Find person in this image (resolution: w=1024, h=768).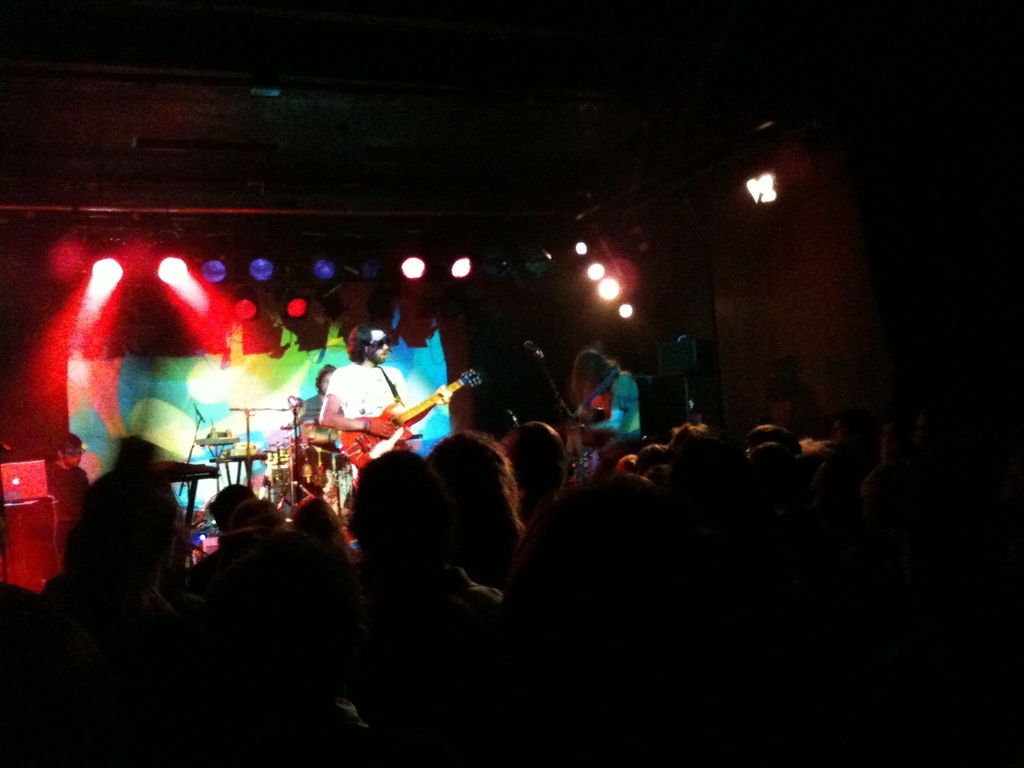
detection(318, 326, 420, 483).
